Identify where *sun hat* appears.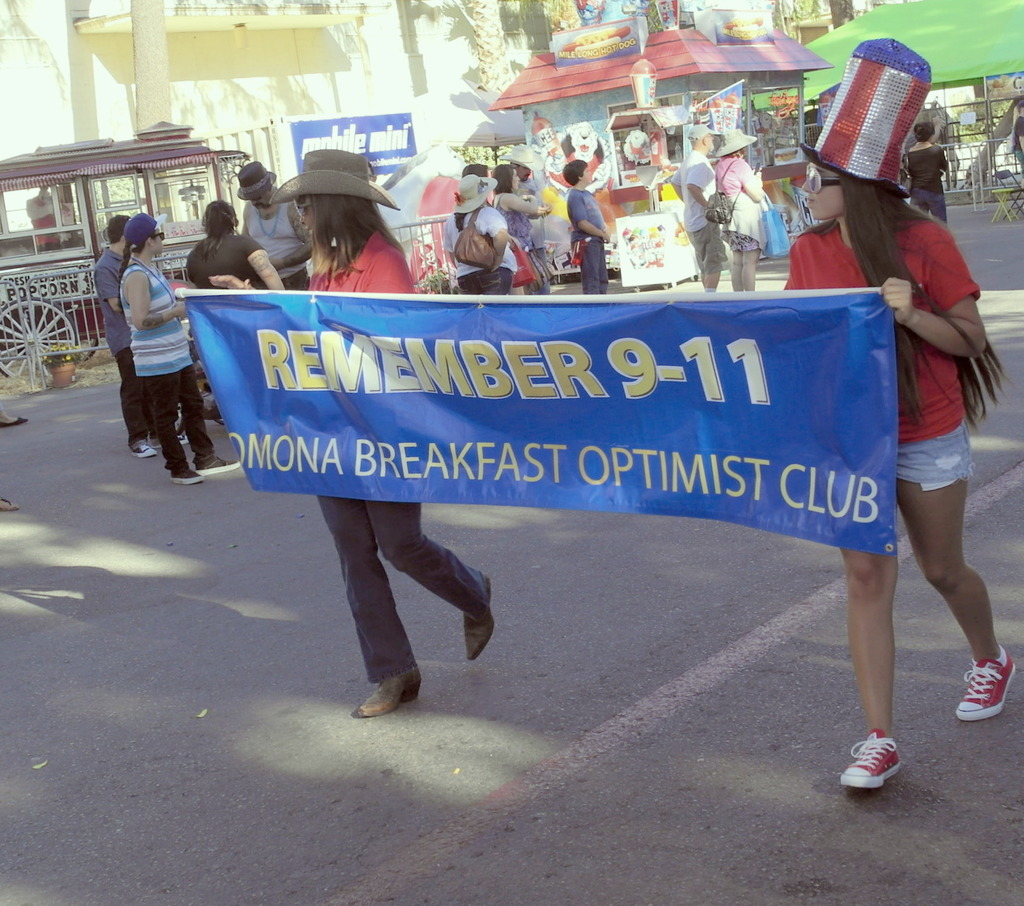
Appears at <box>502,143,550,174</box>.
